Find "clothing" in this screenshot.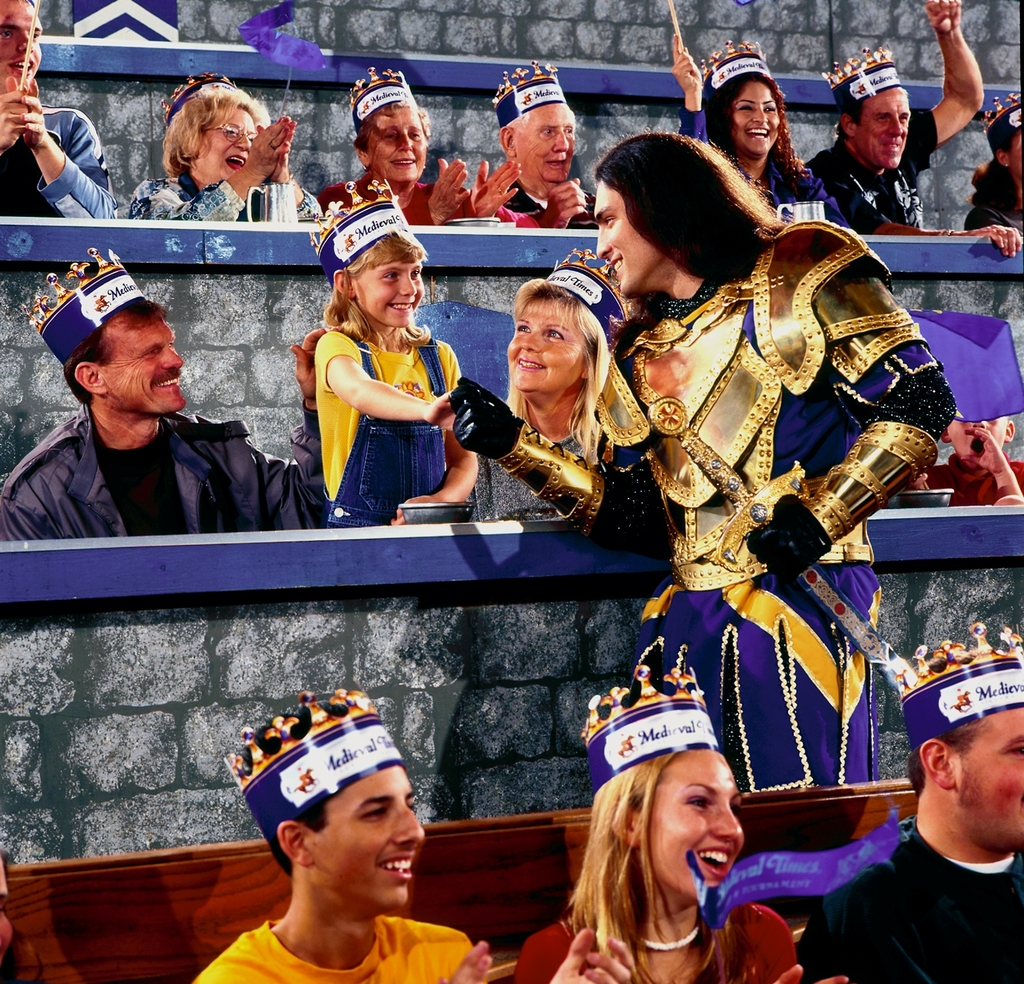
The bounding box for "clothing" is select_region(469, 388, 627, 518).
